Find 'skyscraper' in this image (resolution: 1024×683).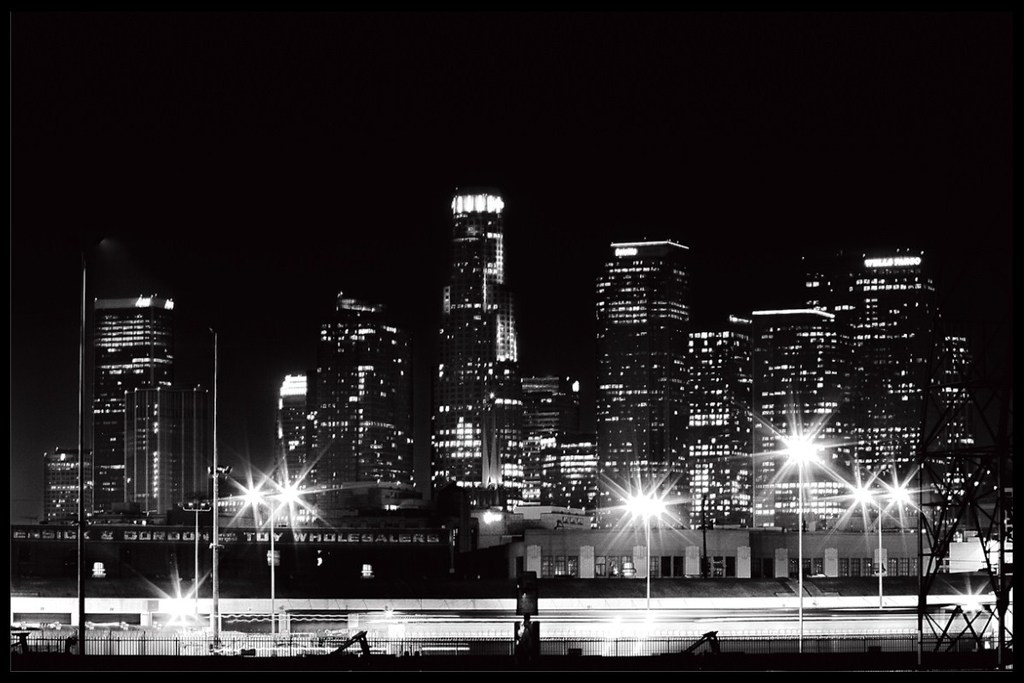
pyautogui.locateOnScreen(688, 313, 753, 543).
